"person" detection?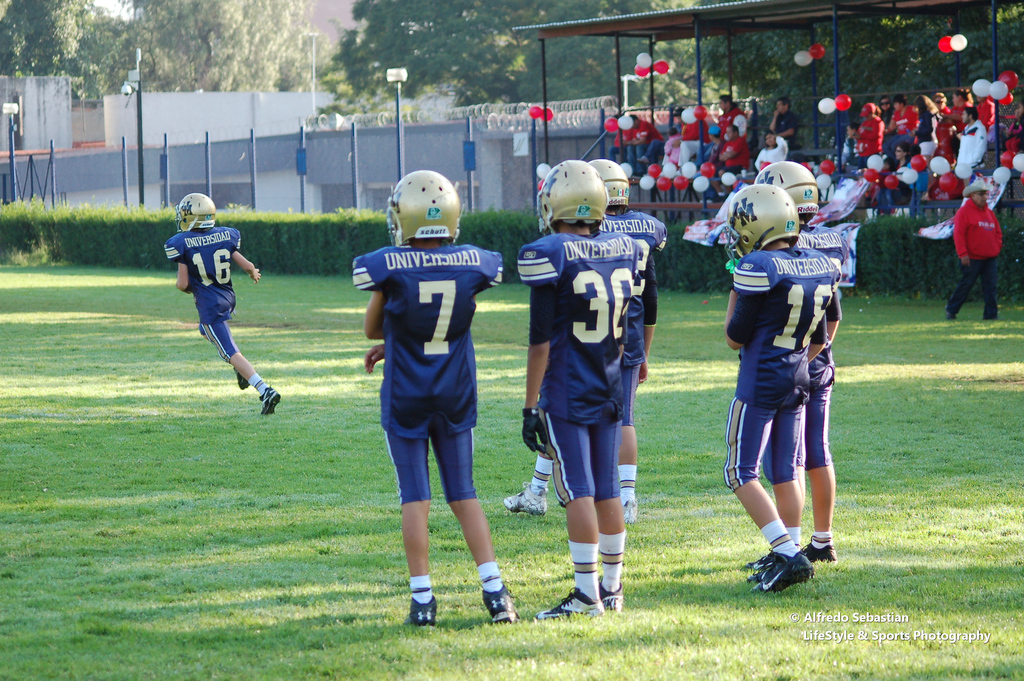
l=349, t=171, r=519, b=627
